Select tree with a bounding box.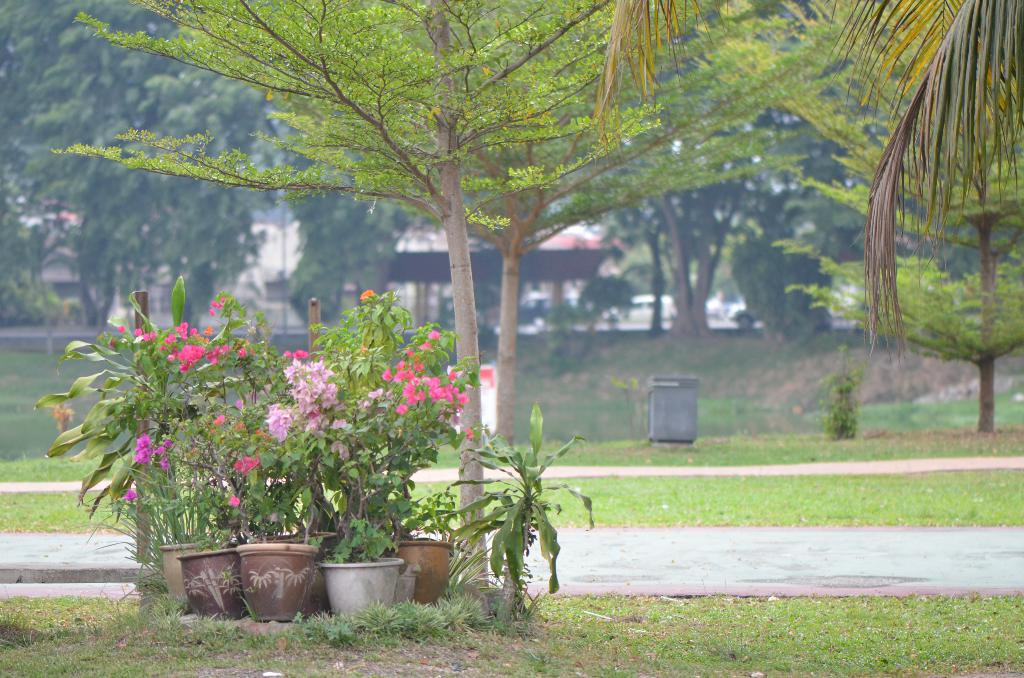
BBox(753, 0, 1023, 430).
